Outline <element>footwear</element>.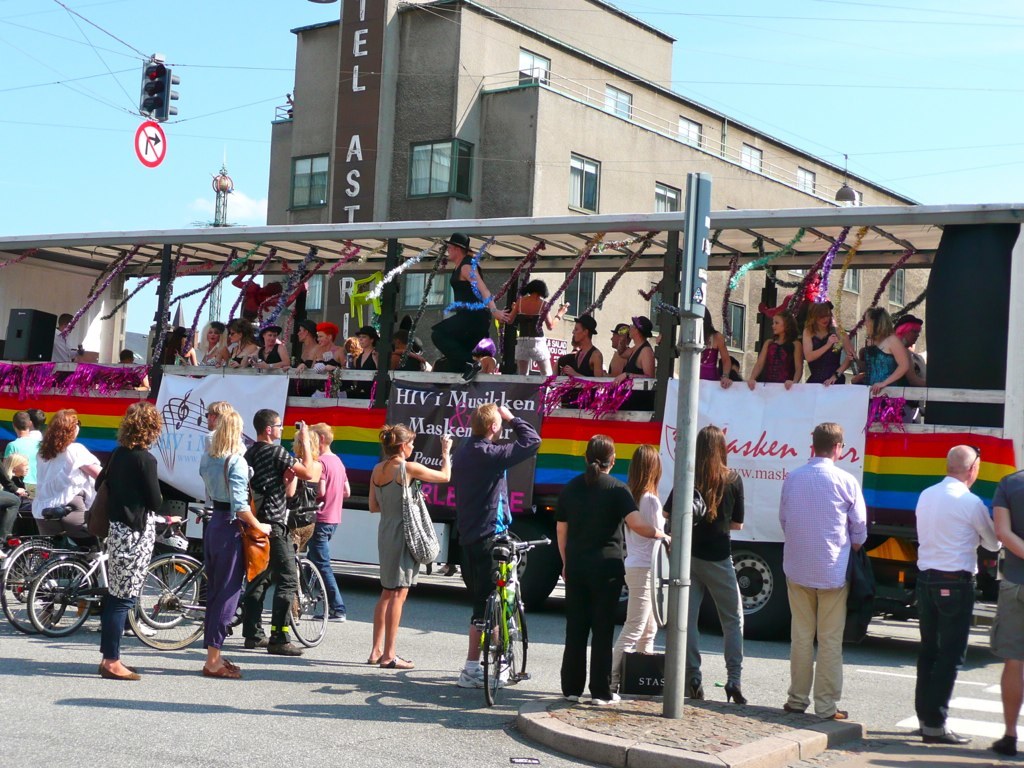
Outline: locate(381, 656, 411, 669).
